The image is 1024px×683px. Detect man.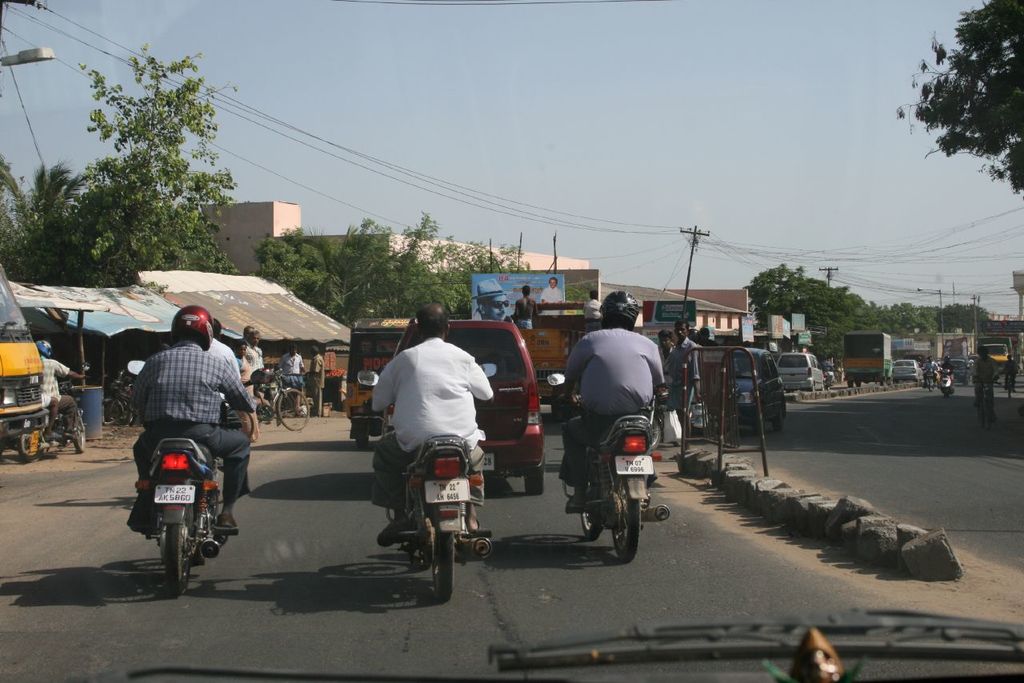
Detection: <region>344, 307, 490, 510</region>.
